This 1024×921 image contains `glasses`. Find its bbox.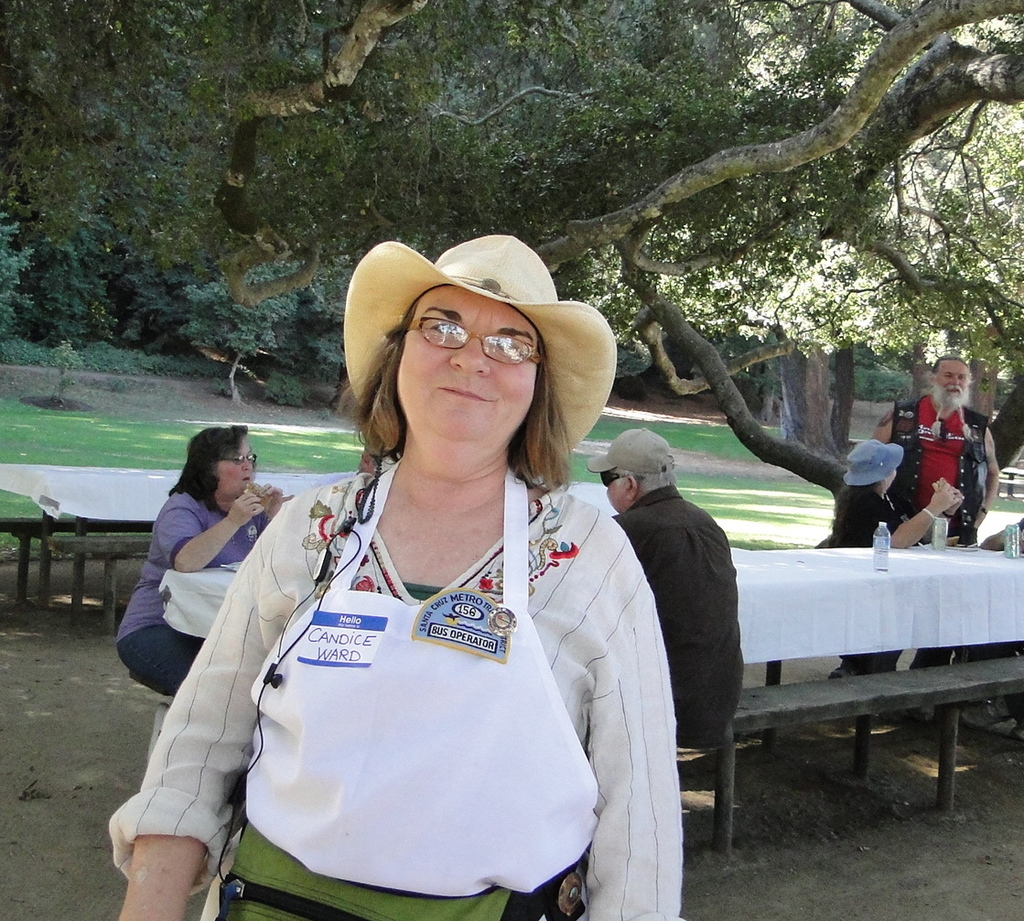
(598,472,650,487).
